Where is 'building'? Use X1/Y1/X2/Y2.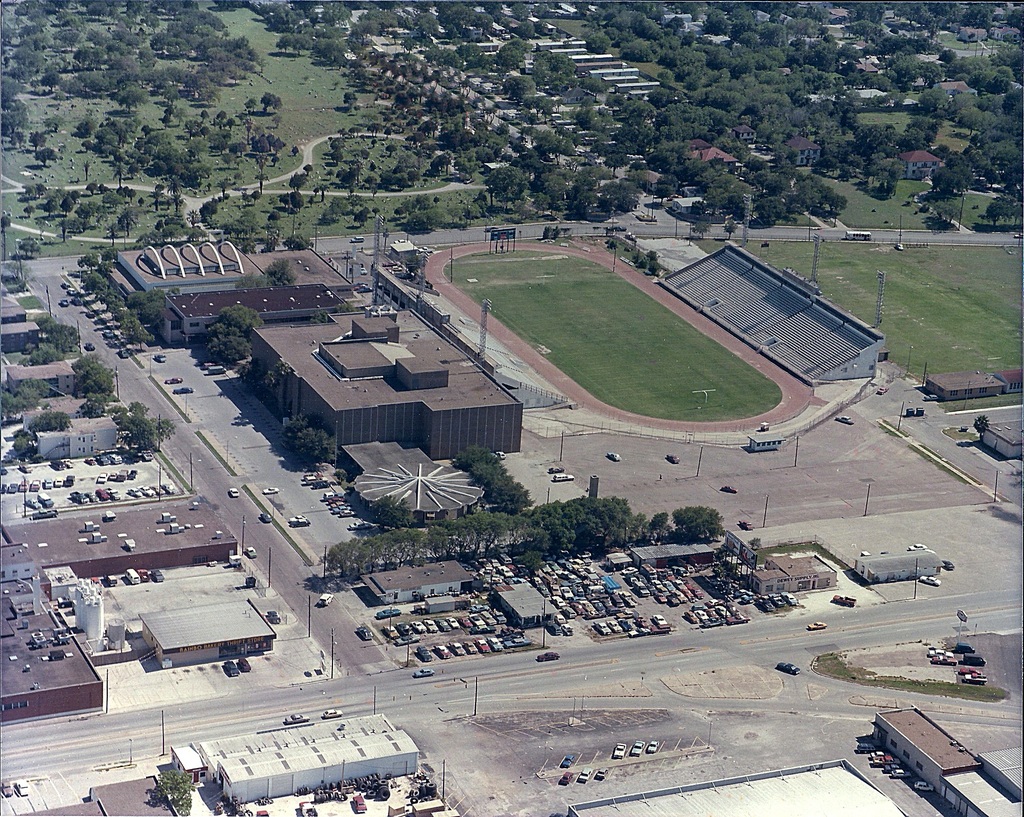
142/599/276/668.
